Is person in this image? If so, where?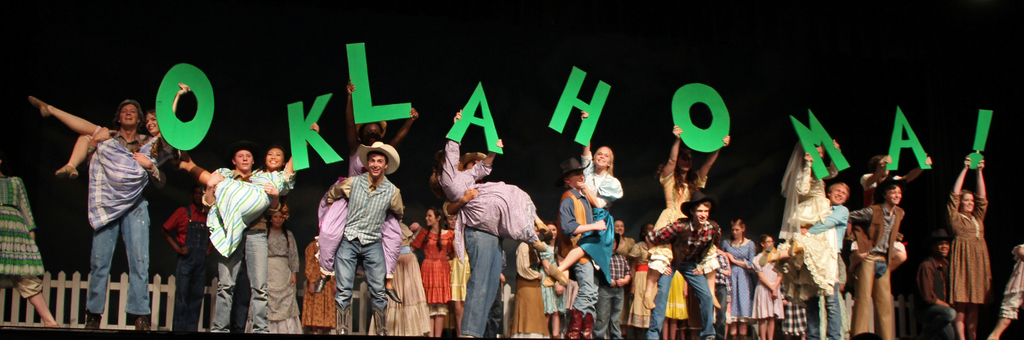
Yes, at [left=787, top=178, right=844, bottom=338].
